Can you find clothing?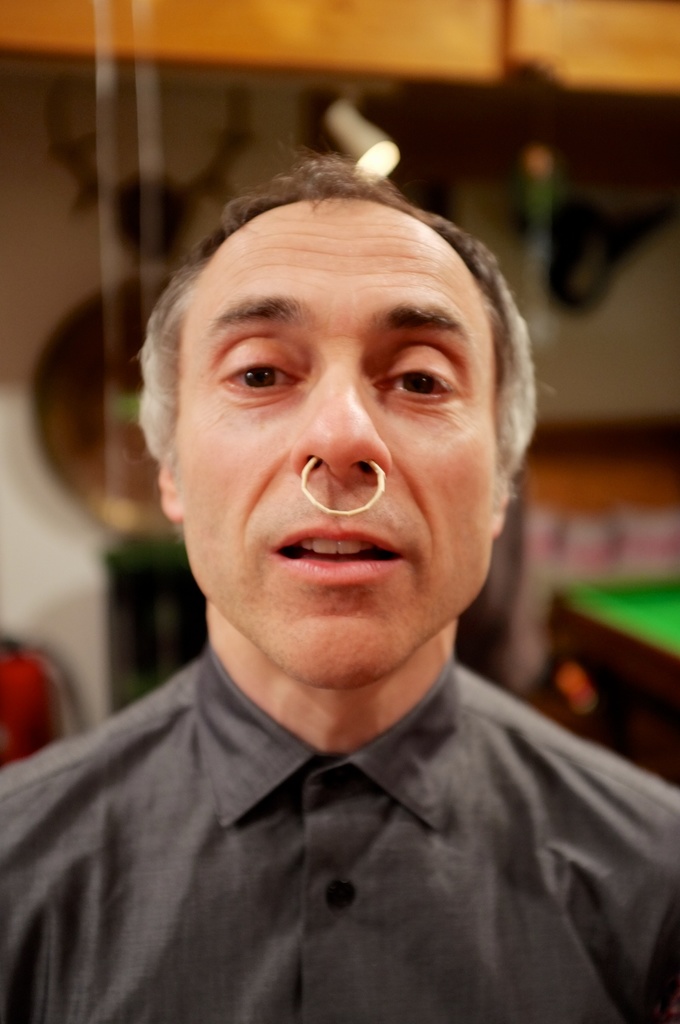
Yes, bounding box: (x1=0, y1=664, x2=679, y2=1023).
